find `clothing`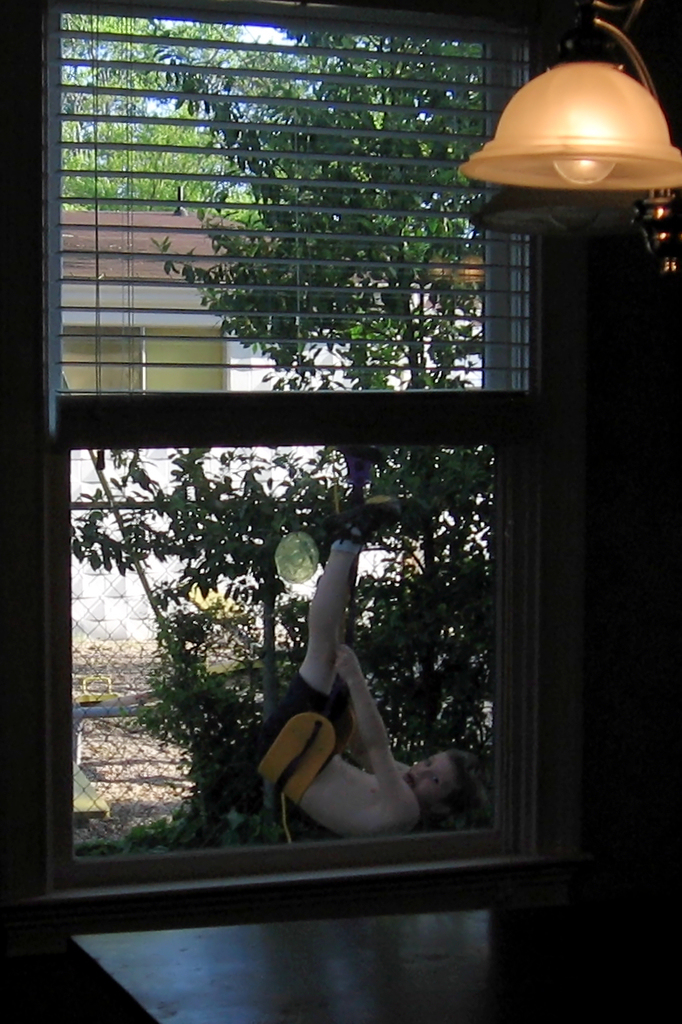
[241, 669, 351, 804]
